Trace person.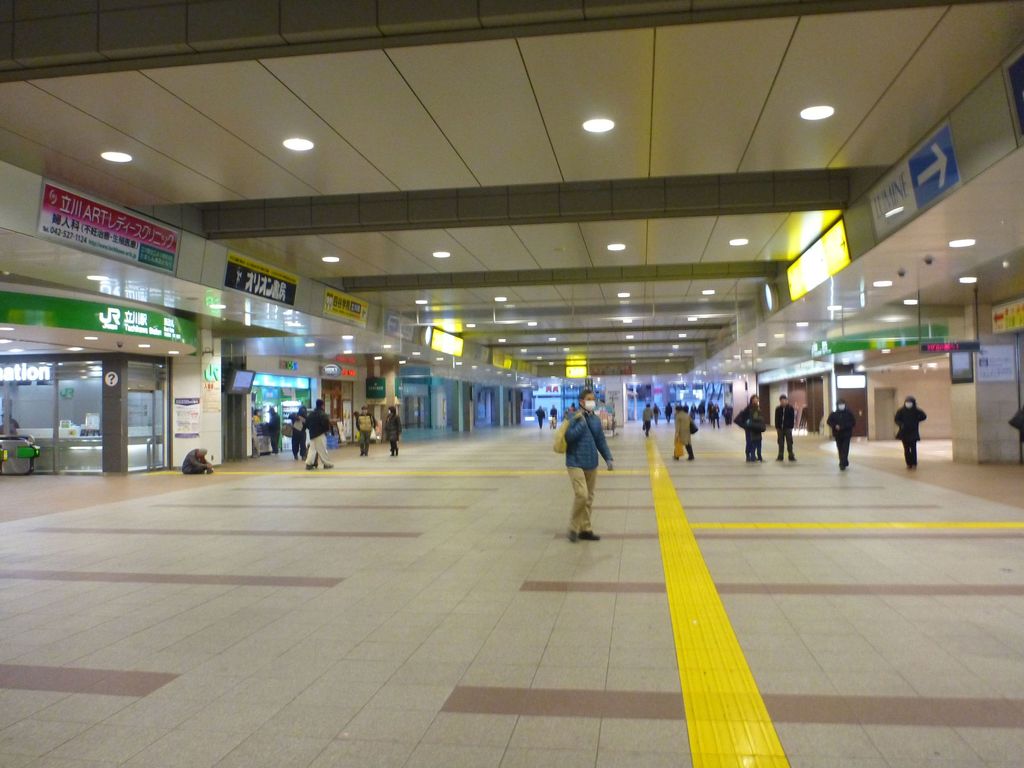
Traced to l=532, t=403, r=545, b=440.
